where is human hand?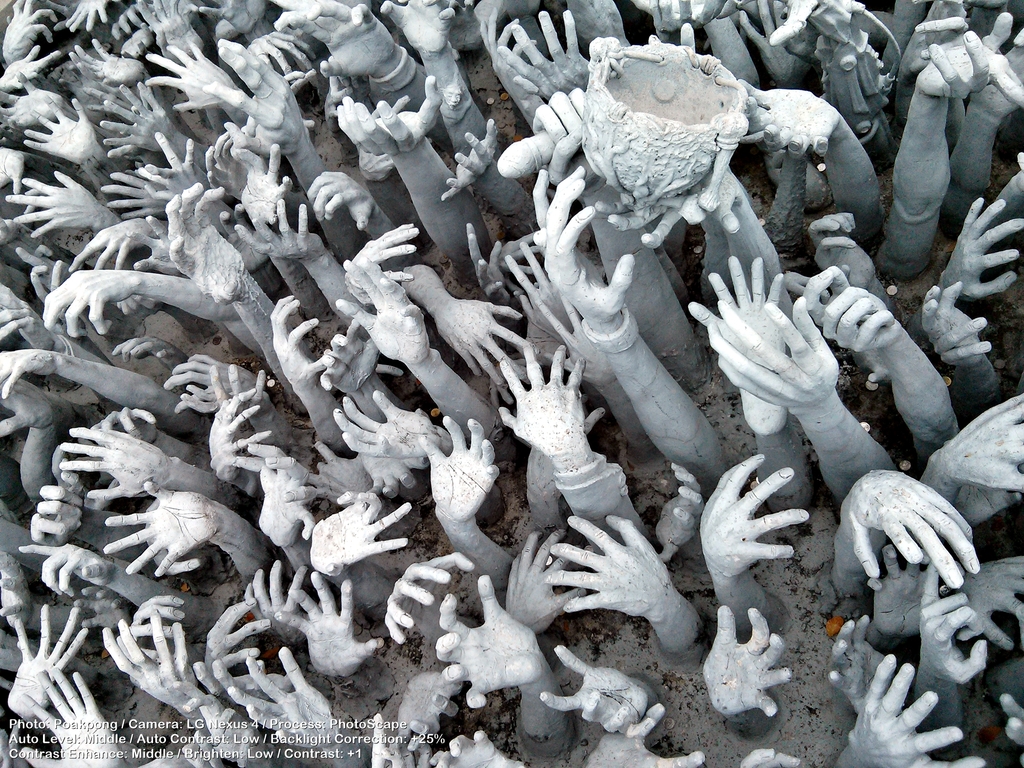
l=899, t=0, r=972, b=73.
